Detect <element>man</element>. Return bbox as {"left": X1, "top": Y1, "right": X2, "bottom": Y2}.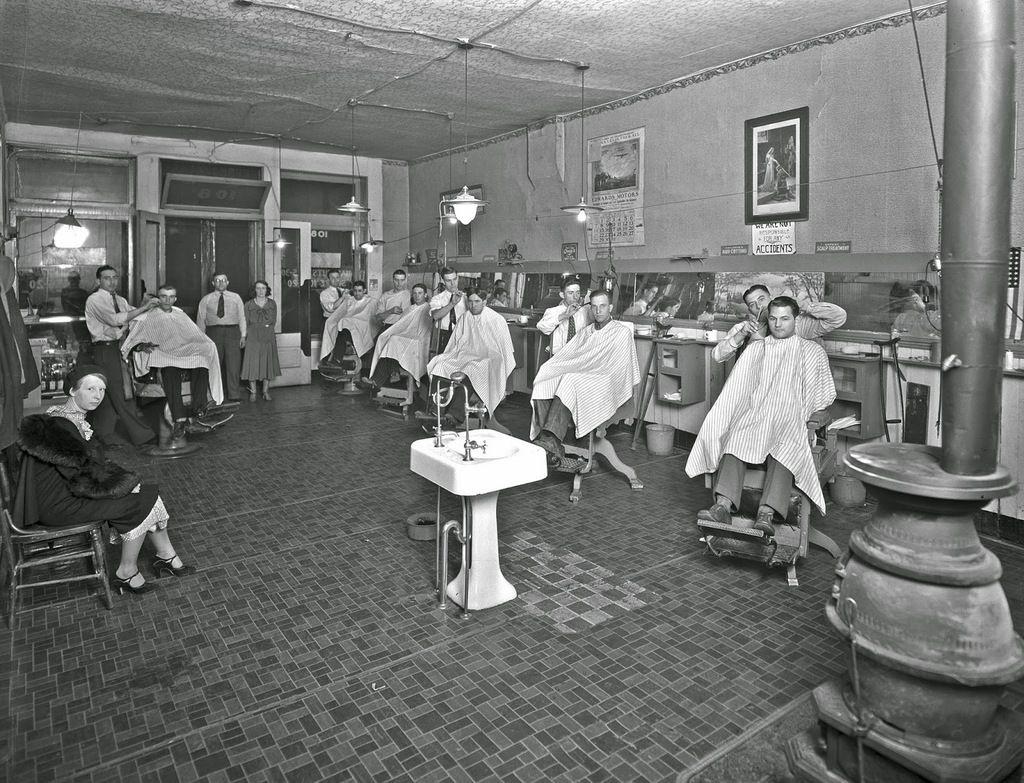
{"left": 197, "top": 271, "right": 246, "bottom": 403}.
